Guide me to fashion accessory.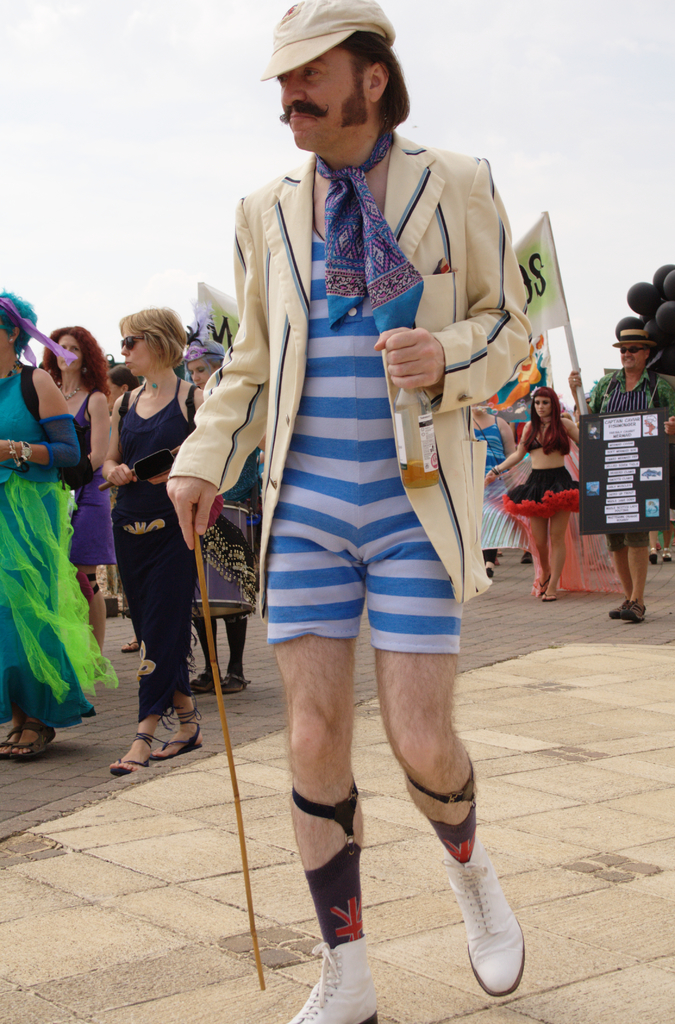
Guidance: 607,598,630,615.
